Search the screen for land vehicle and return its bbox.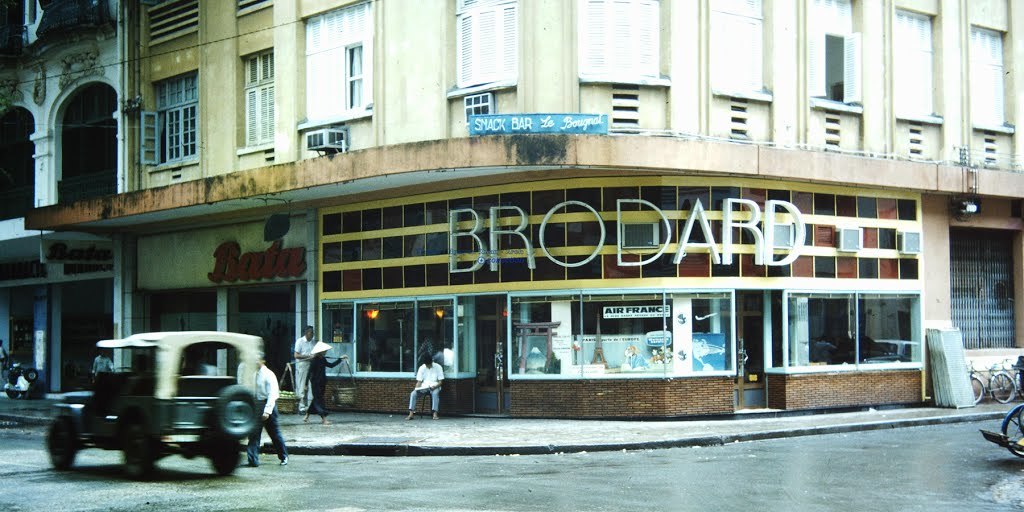
Found: pyautogui.locateOnScreen(46, 321, 279, 477).
